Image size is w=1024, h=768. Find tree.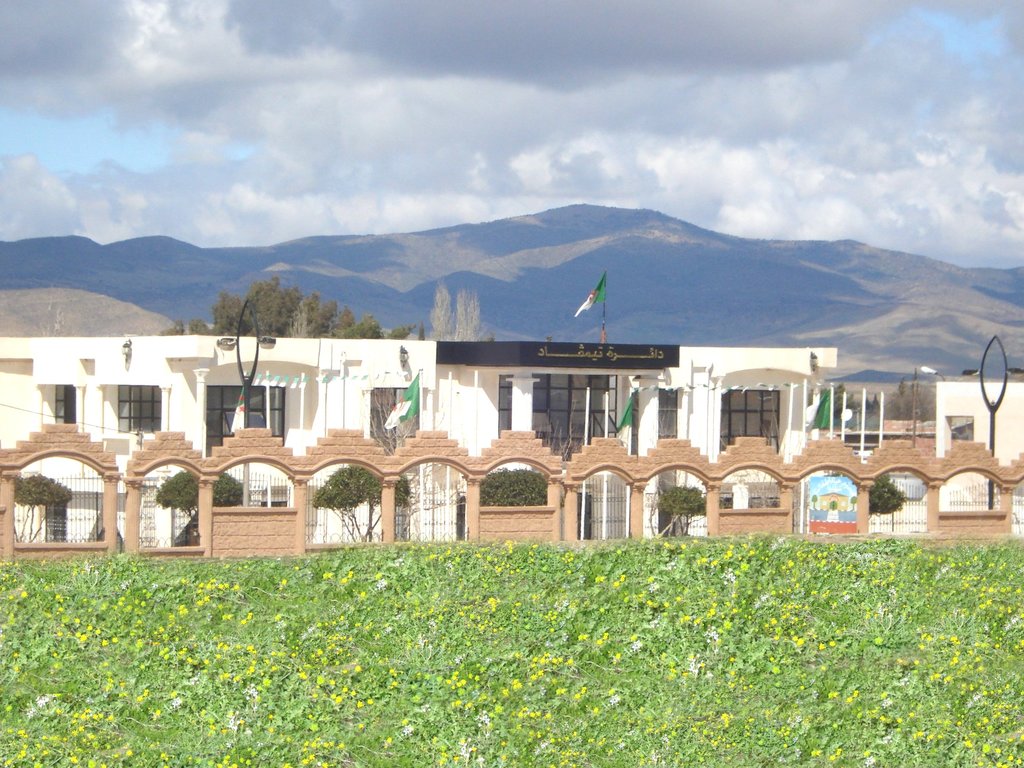
{"left": 314, "top": 460, "right": 413, "bottom": 551}.
